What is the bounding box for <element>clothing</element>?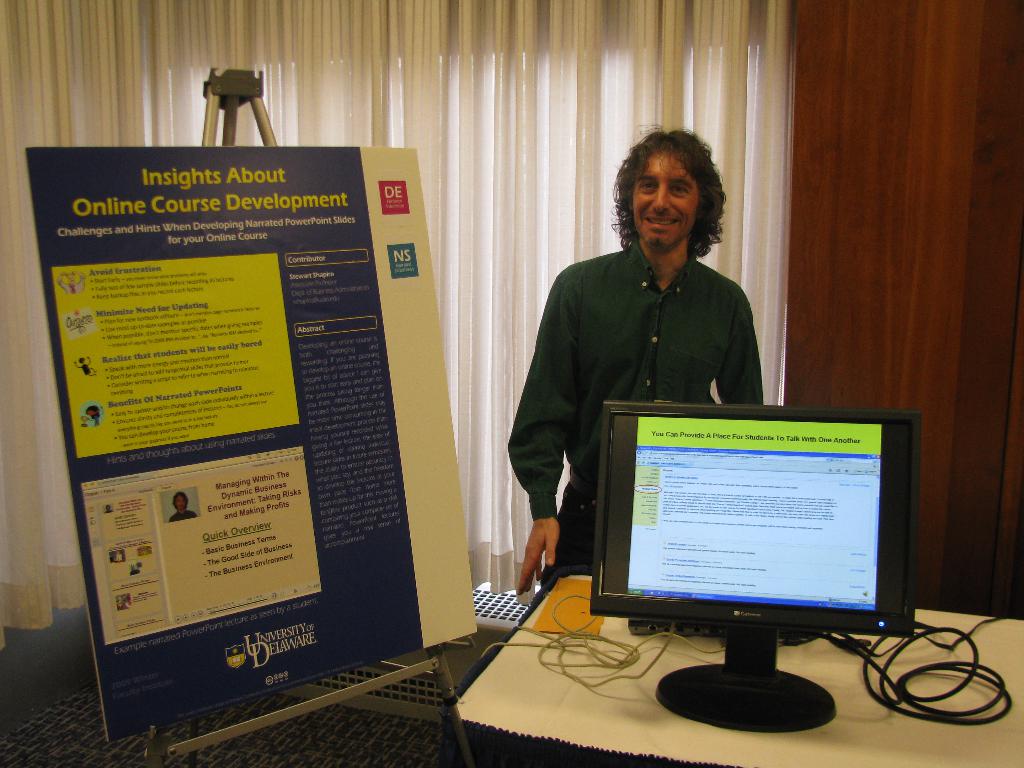
<region>501, 232, 786, 595</region>.
